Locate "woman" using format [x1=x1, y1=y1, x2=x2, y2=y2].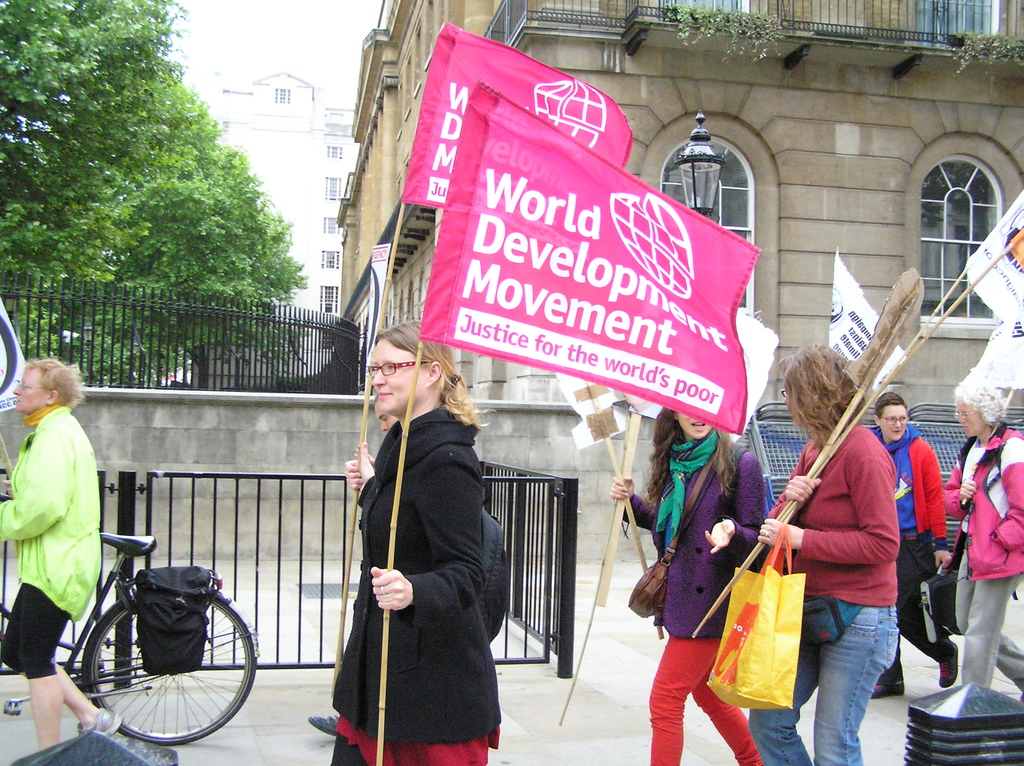
[x1=320, y1=303, x2=504, y2=765].
